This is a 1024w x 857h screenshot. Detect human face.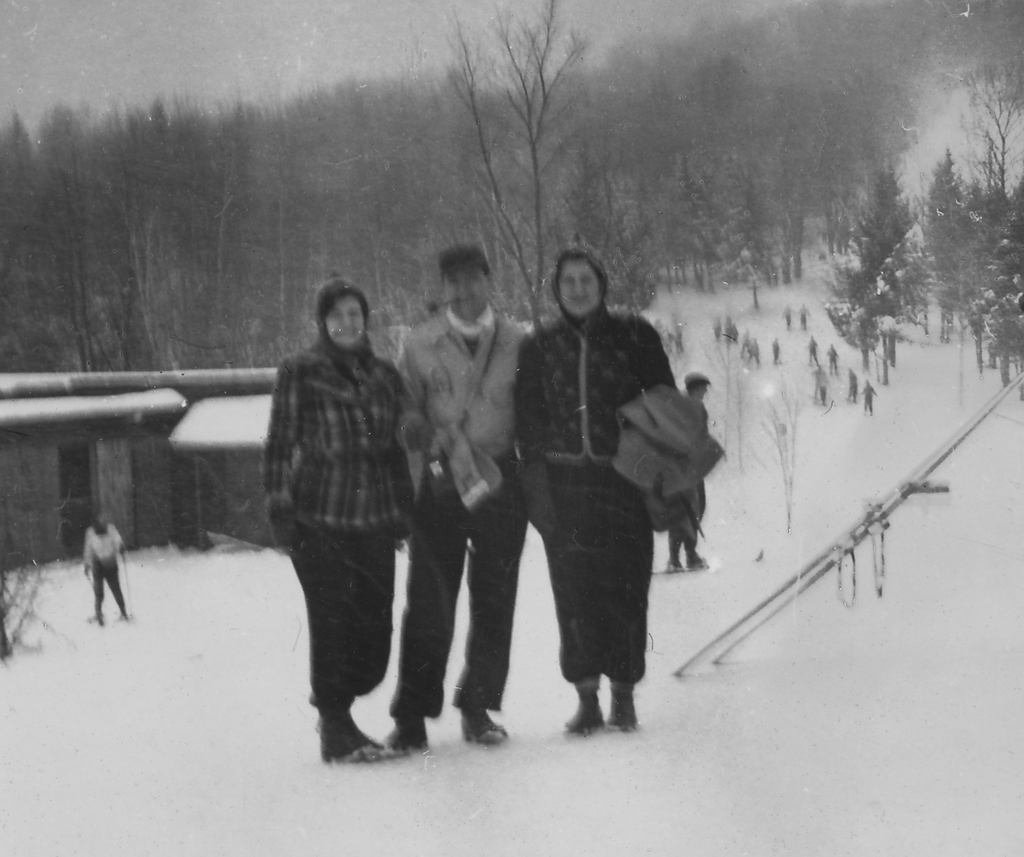
box=[328, 300, 367, 352].
